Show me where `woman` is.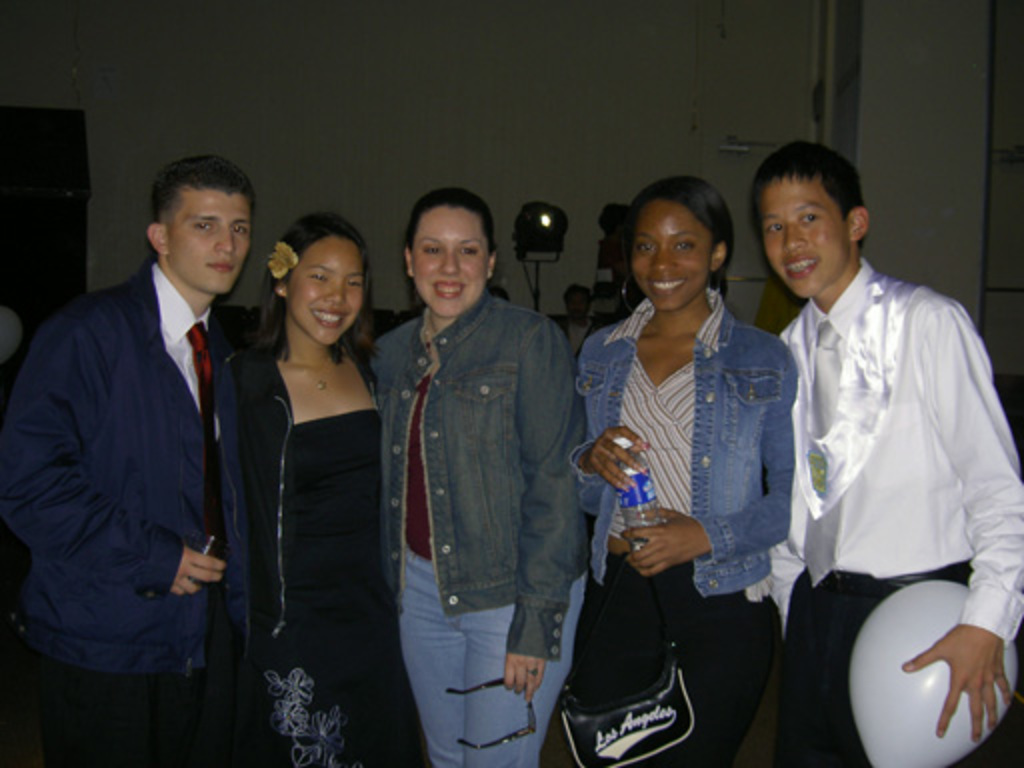
`woman` is at crop(382, 180, 618, 766).
